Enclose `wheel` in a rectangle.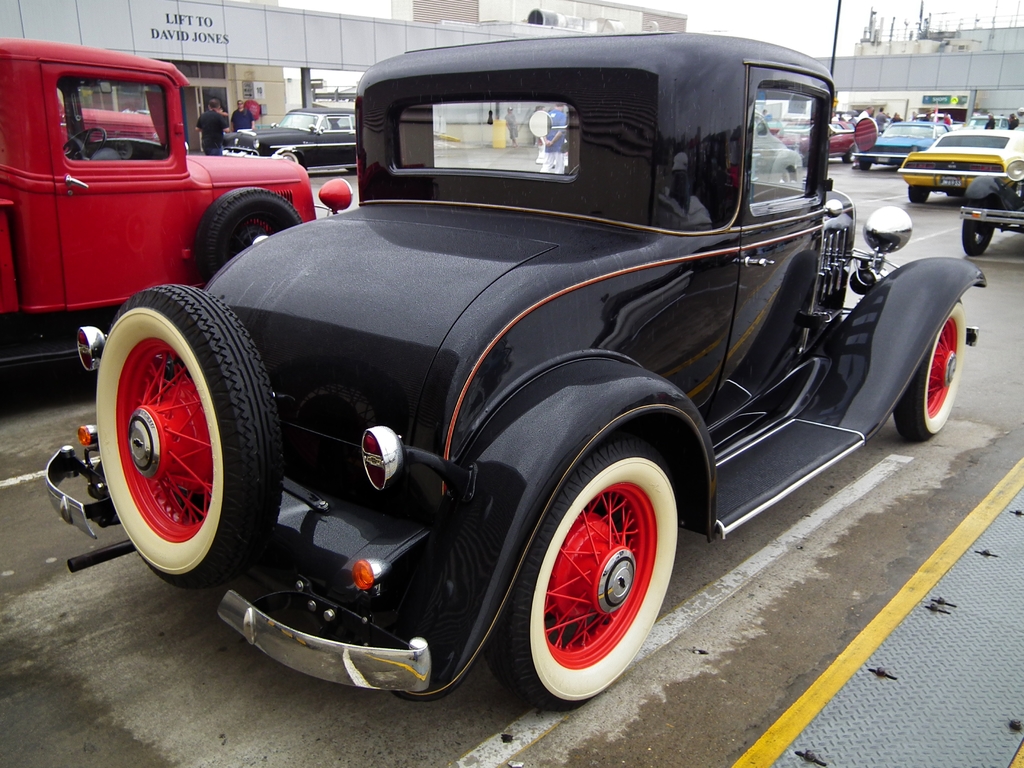
l=197, t=188, r=305, b=284.
